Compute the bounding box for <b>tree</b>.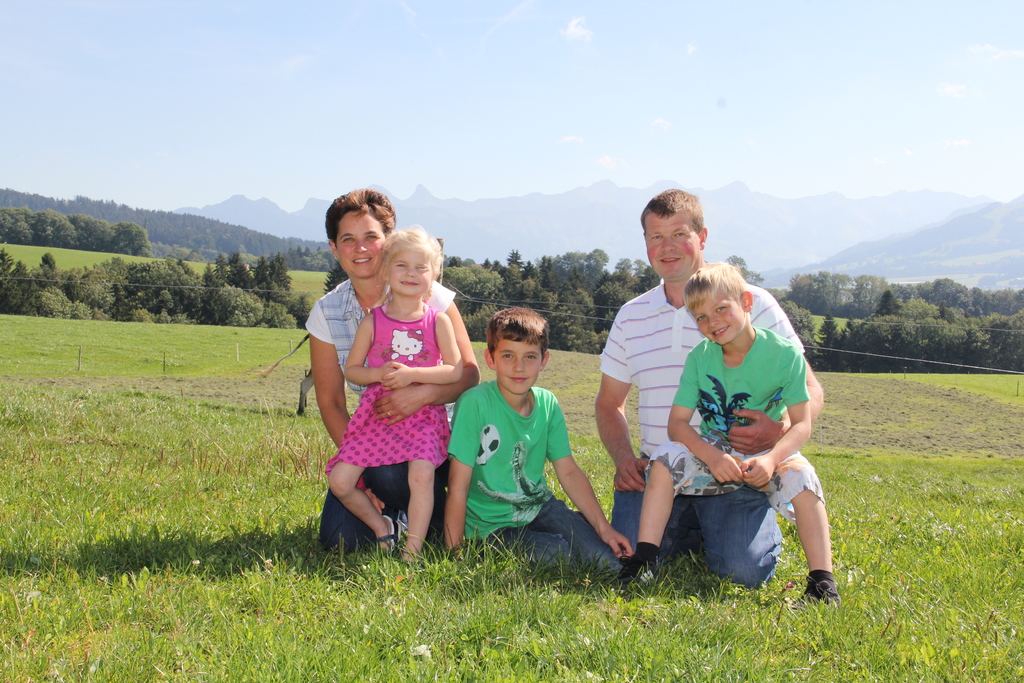
Rect(109, 218, 151, 254).
